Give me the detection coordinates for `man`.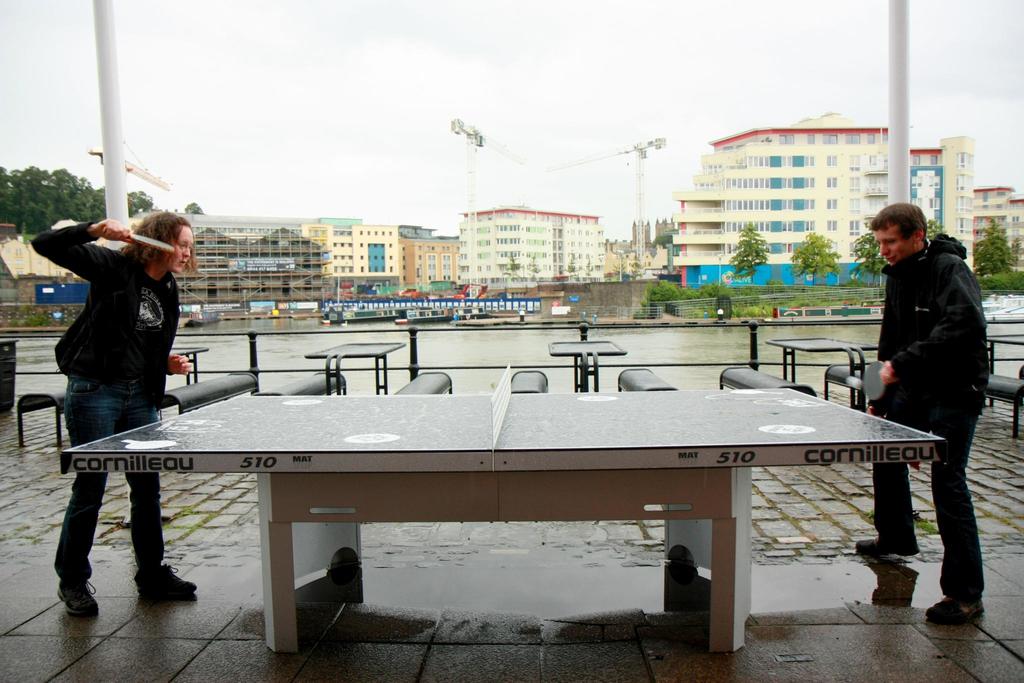
858:192:1005:599.
